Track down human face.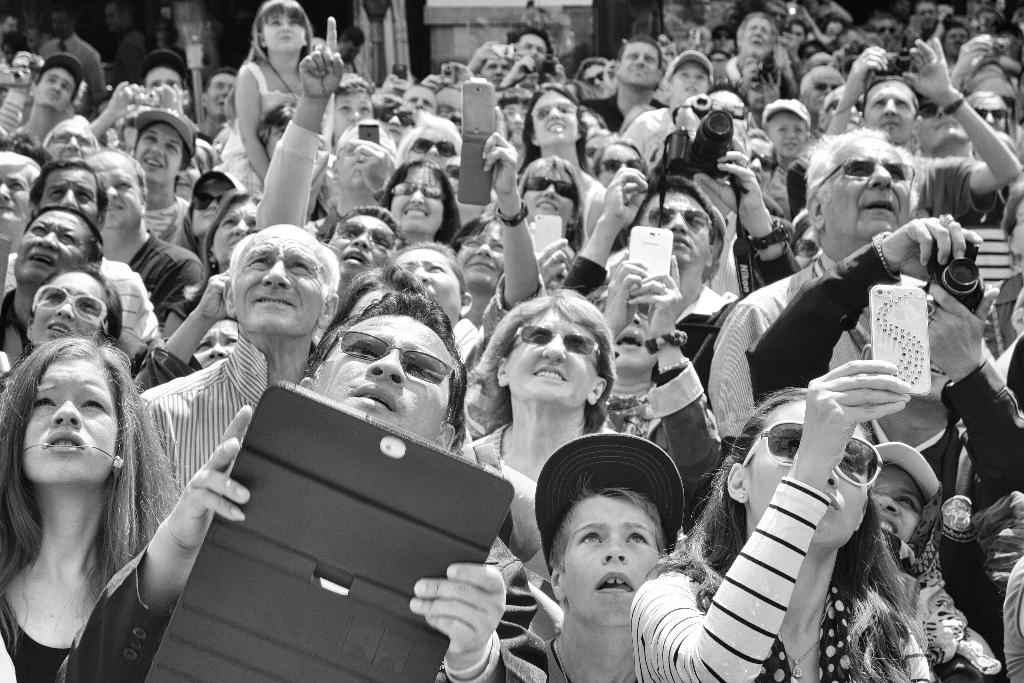
Tracked to [612, 304, 649, 365].
